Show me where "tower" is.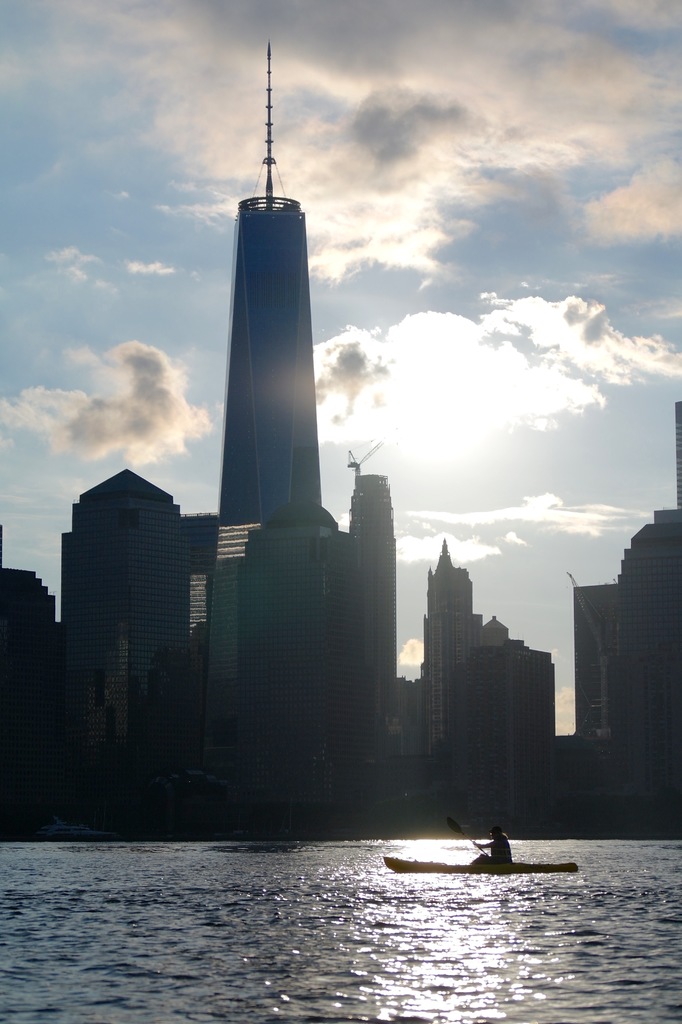
"tower" is at {"x1": 353, "y1": 456, "x2": 403, "y2": 764}.
